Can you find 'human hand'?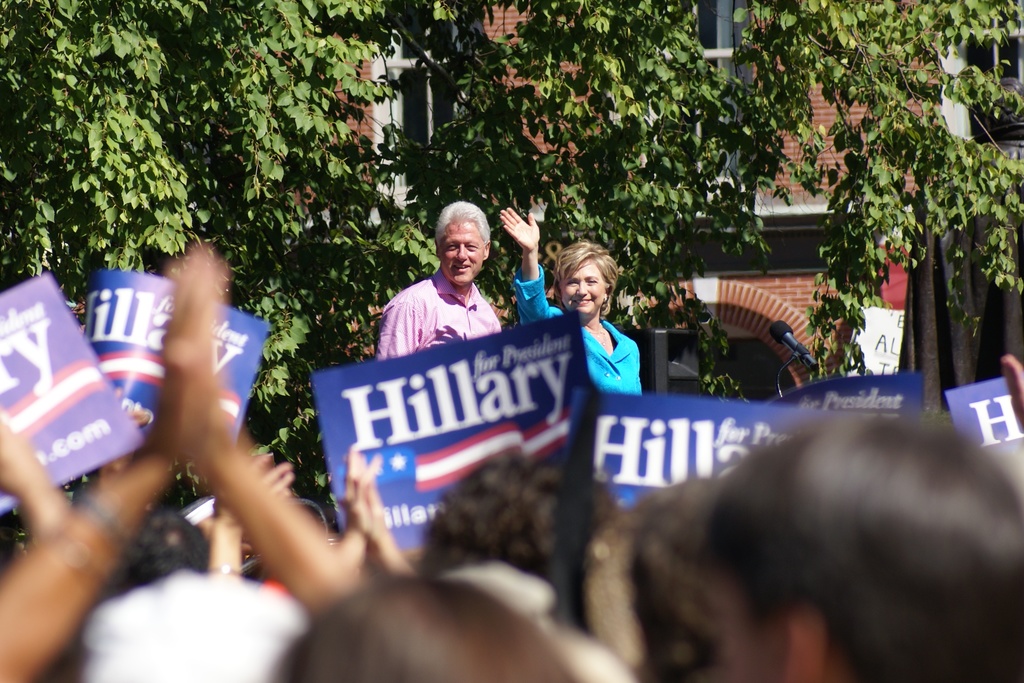
Yes, bounding box: bbox=(216, 450, 295, 531).
